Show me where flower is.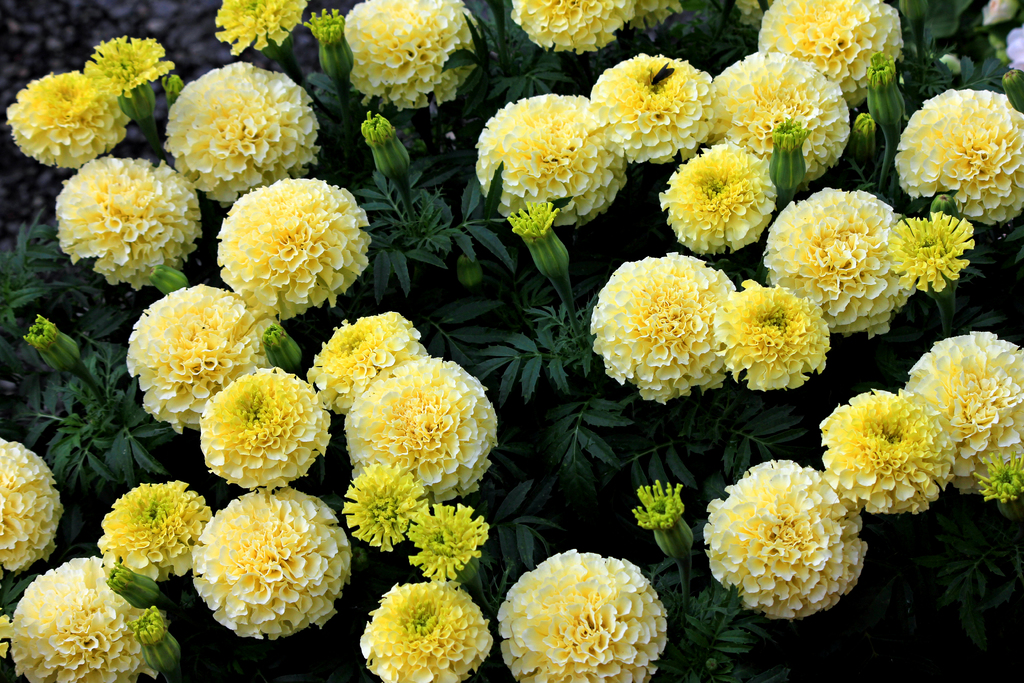
flower is at bbox=(508, 194, 580, 314).
